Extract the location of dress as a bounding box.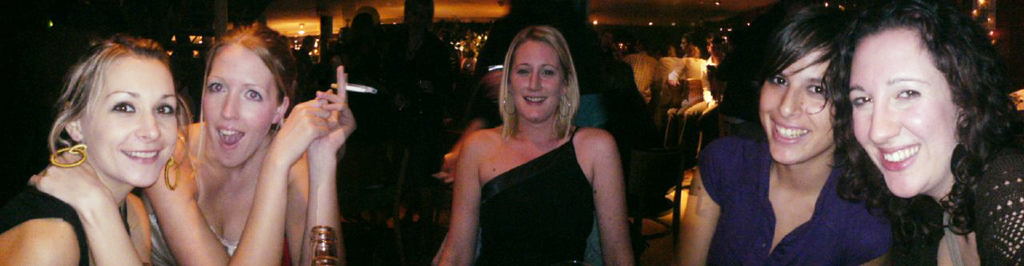
[left=470, top=127, right=596, bottom=264].
